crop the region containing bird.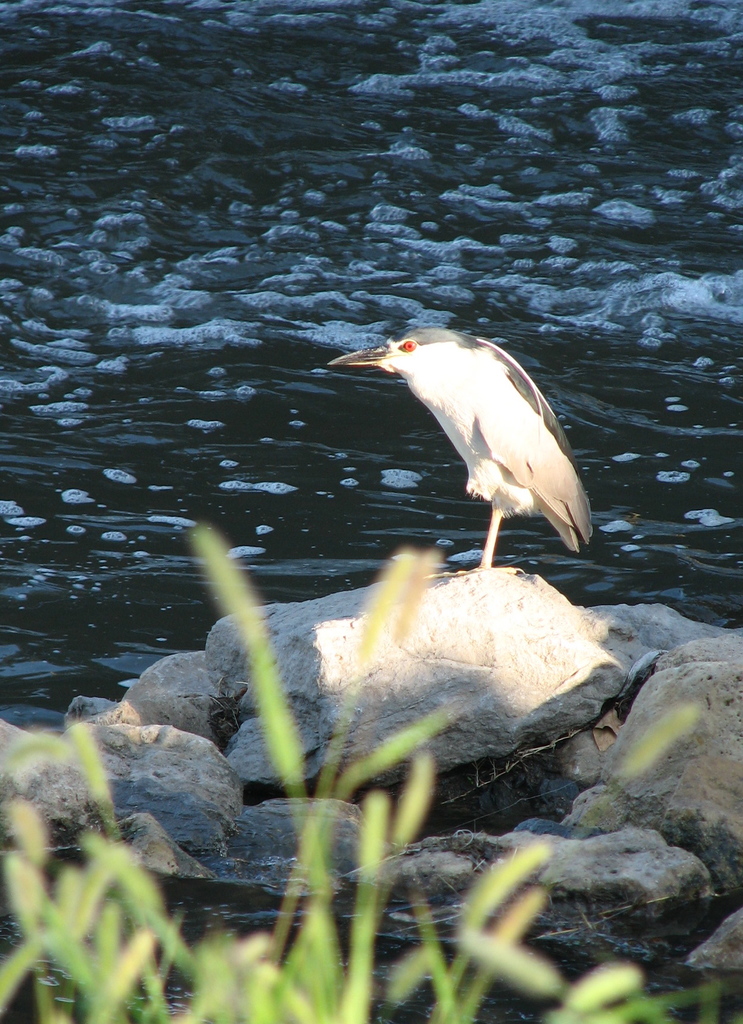
Crop region: [left=351, top=329, right=593, bottom=576].
